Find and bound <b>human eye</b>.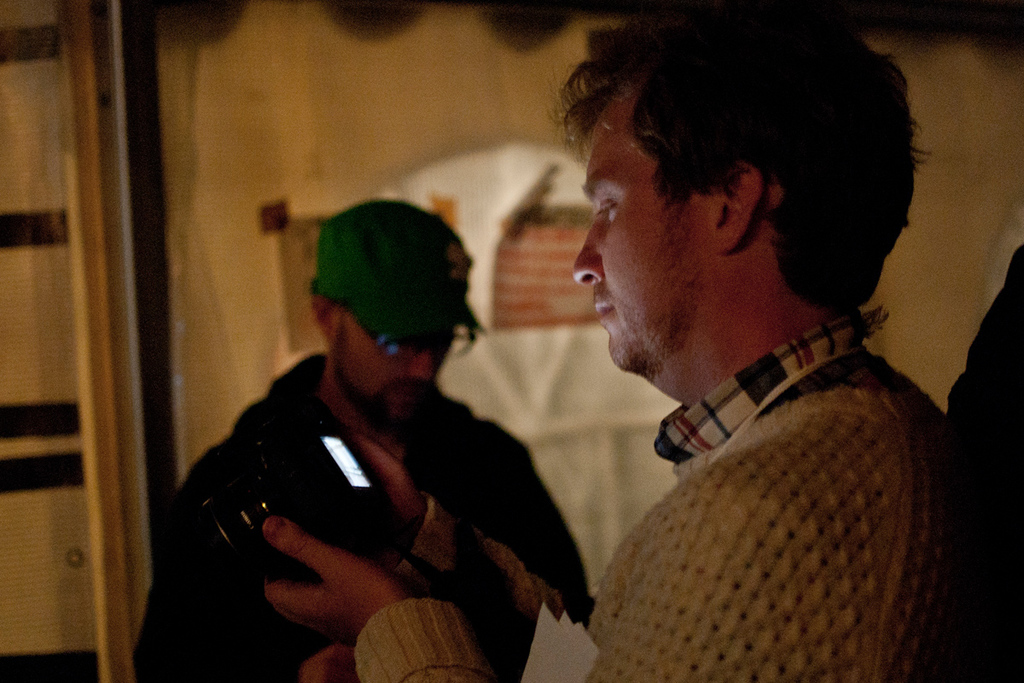
Bound: {"x1": 443, "y1": 320, "x2": 460, "y2": 342}.
